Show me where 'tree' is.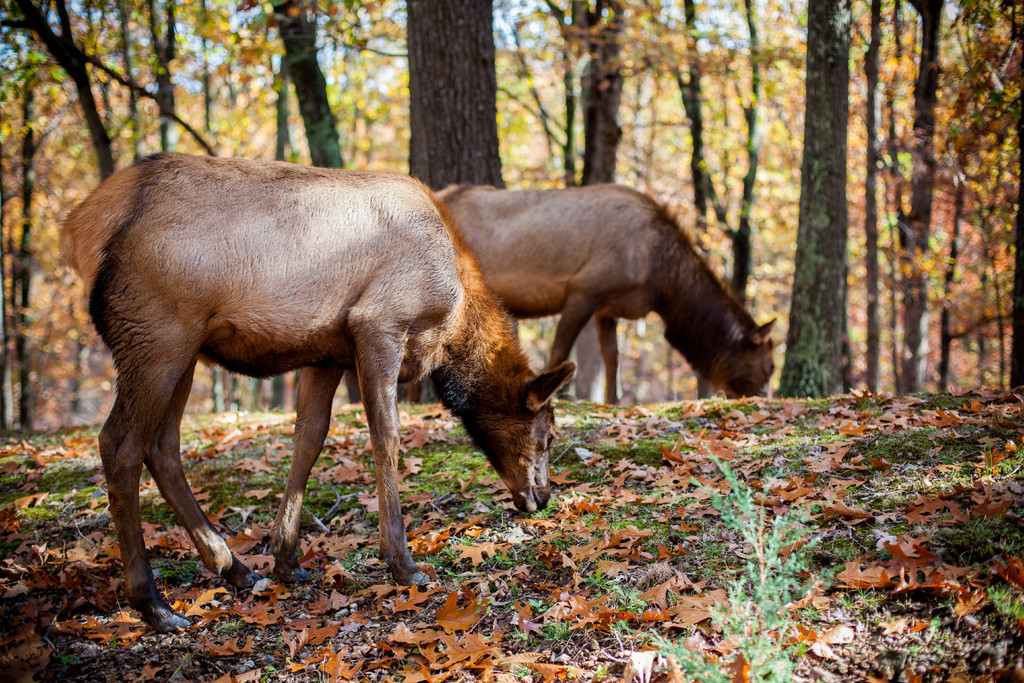
'tree' is at (left=403, top=0, right=520, bottom=400).
